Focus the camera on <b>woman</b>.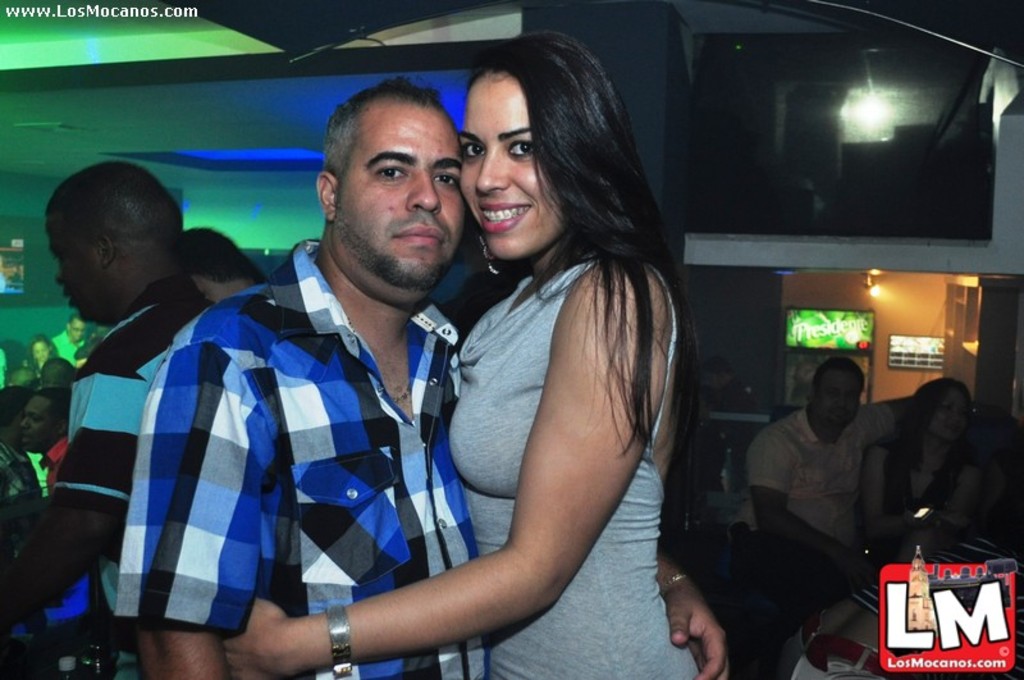
Focus region: 864/375/979/544.
